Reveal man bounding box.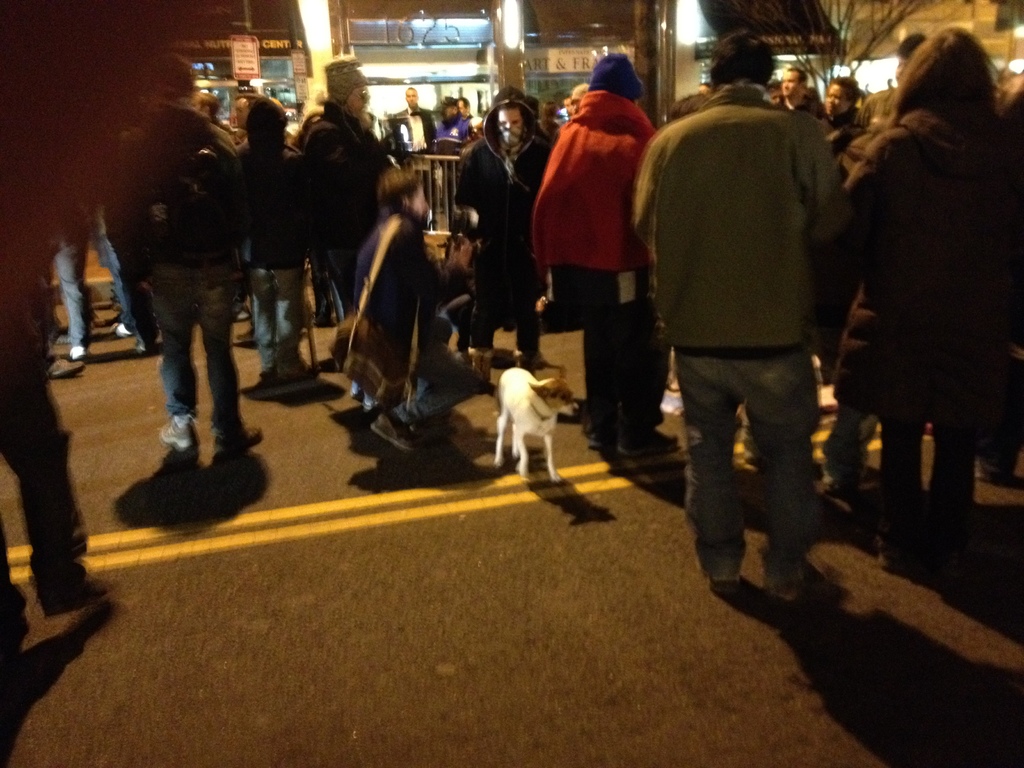
Revealed: 640 52 868 612.
